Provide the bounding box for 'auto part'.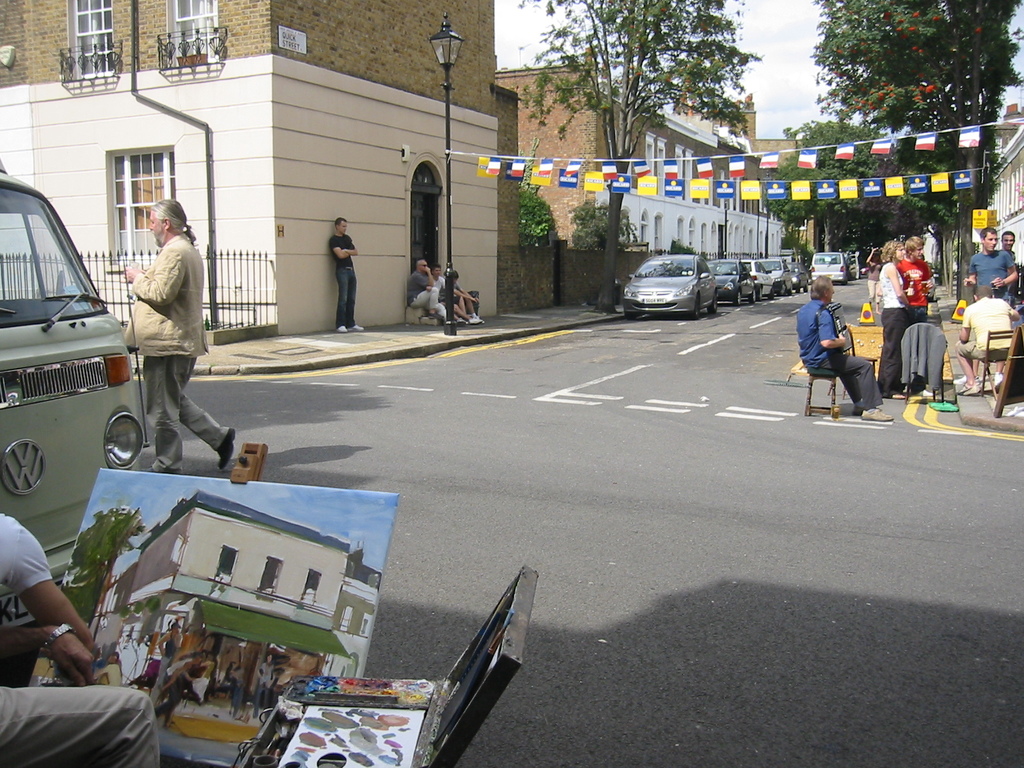
625:276:692:290.
